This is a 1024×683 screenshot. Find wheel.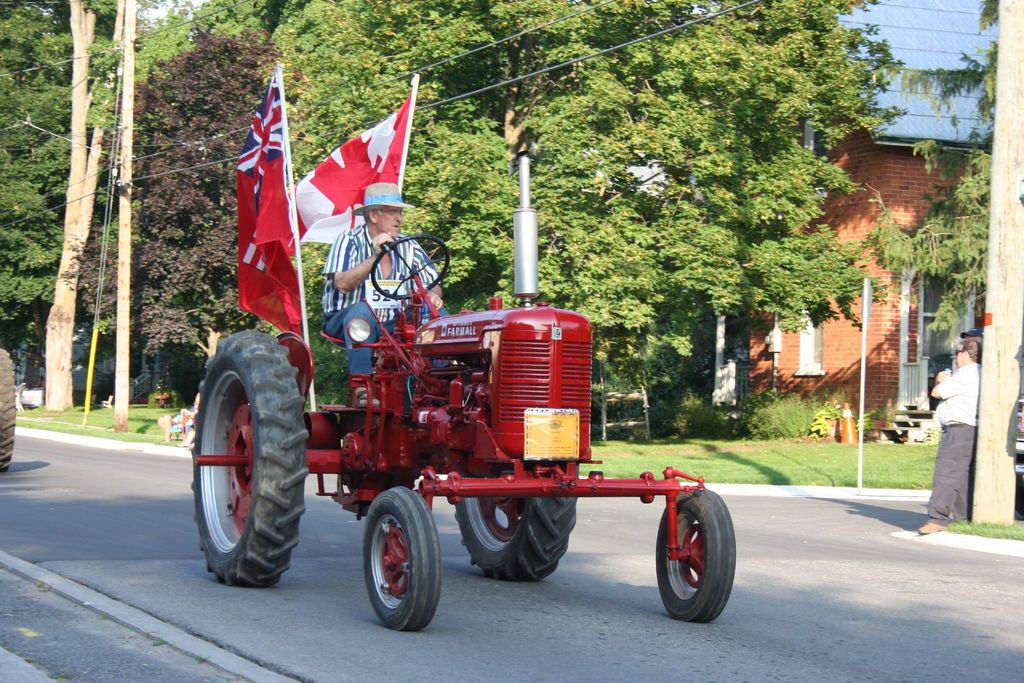
Bounding box: {"x1": 191, "y1": 331, "x2": 307, "y2": 587}.
